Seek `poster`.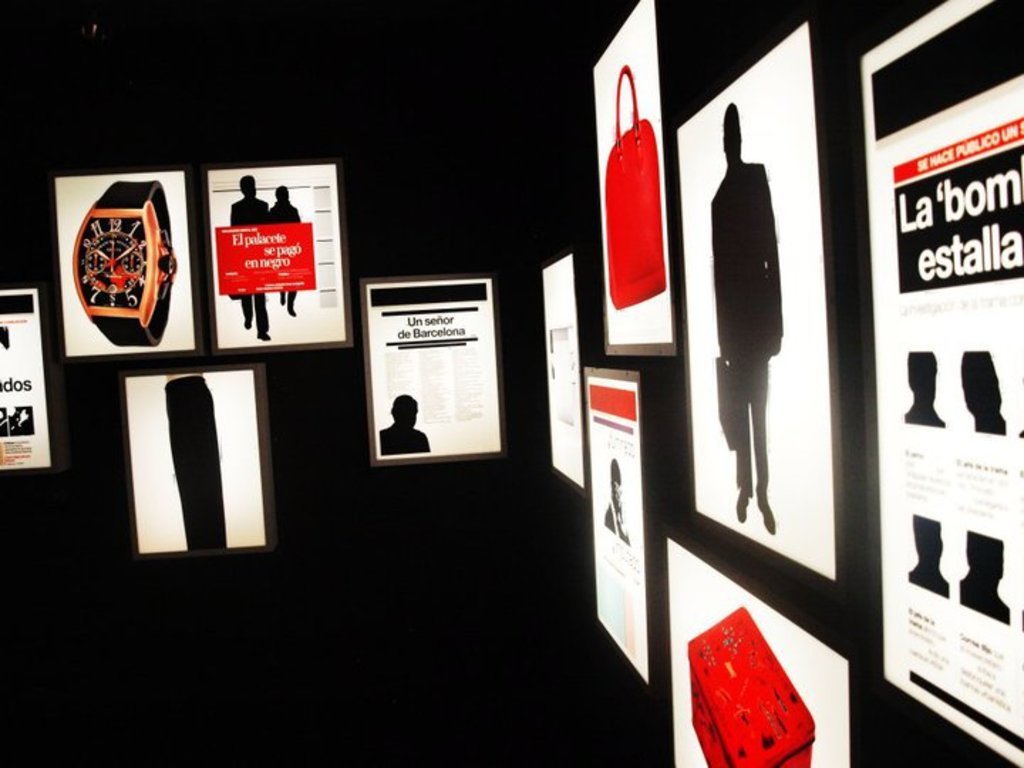
x1=209 y1=165 x2=343 y2=350.
